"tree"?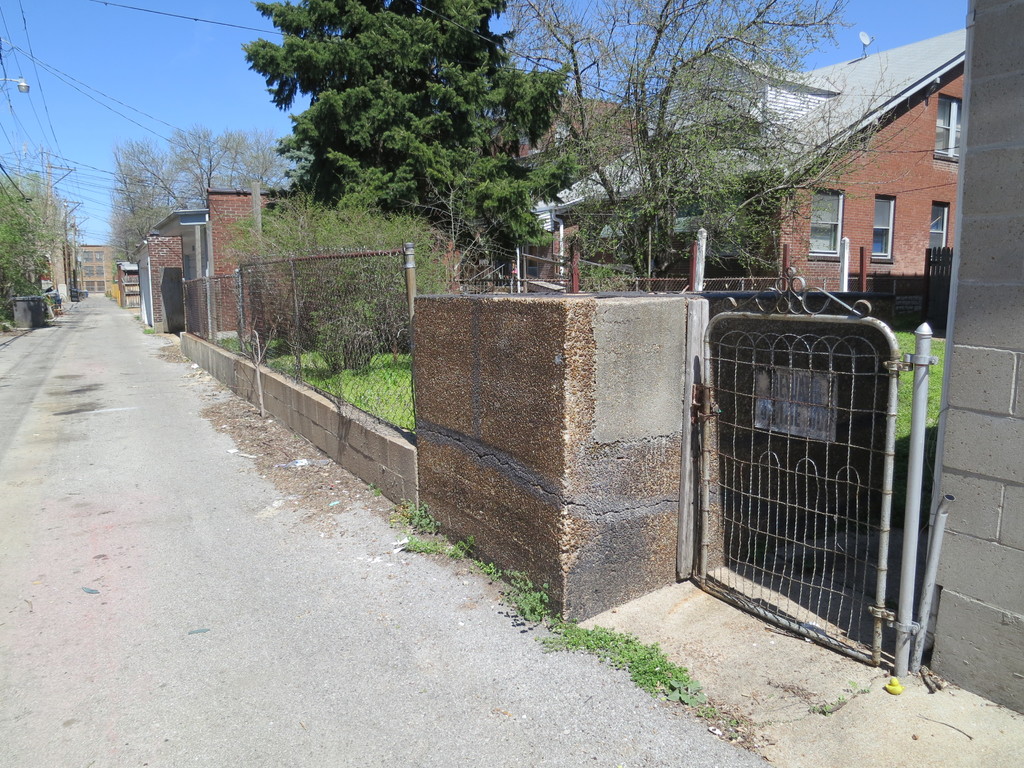
pyautogui.locateOnScreen(0, 173, 68, 305)
